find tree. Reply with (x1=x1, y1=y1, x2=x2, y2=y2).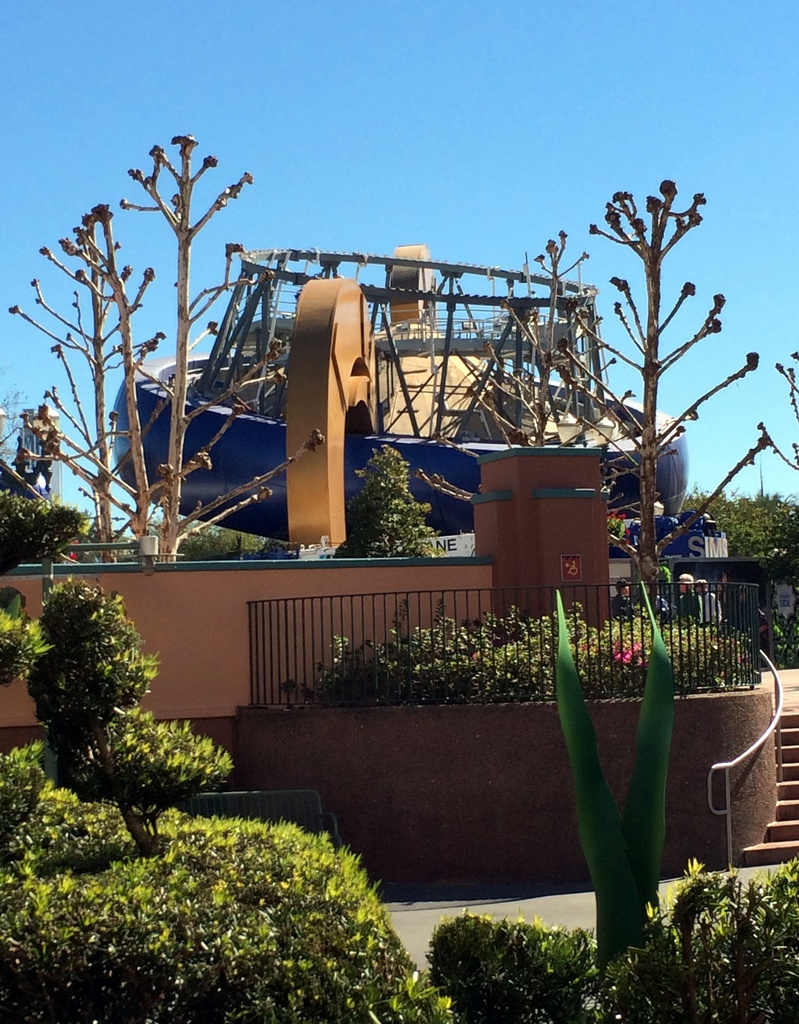
(x1=557, y1=184, x2=770, y2=616).
